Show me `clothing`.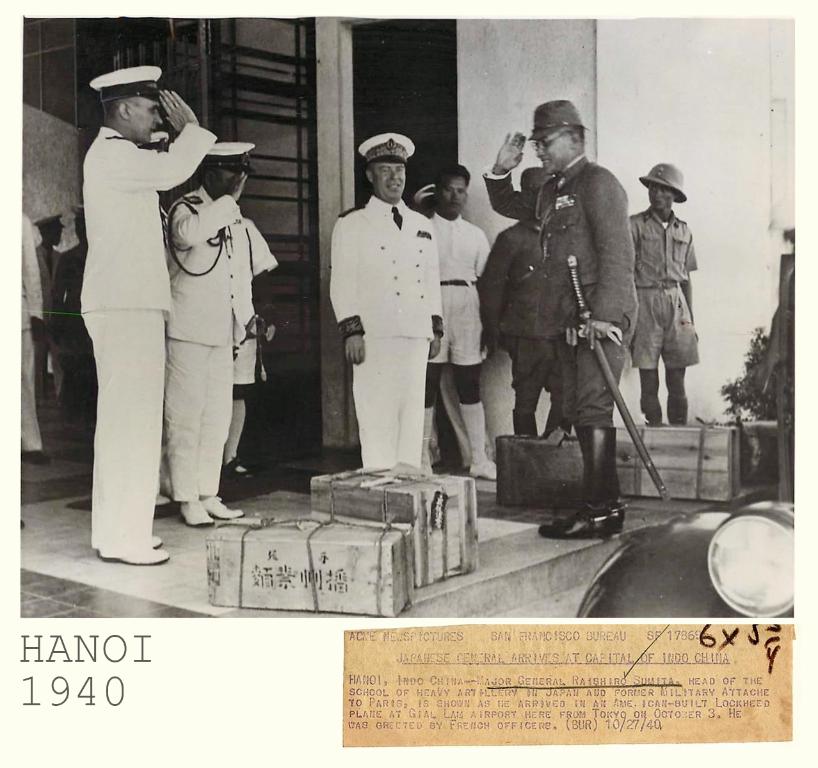
`clothing` is here: (430,209,496,367).
